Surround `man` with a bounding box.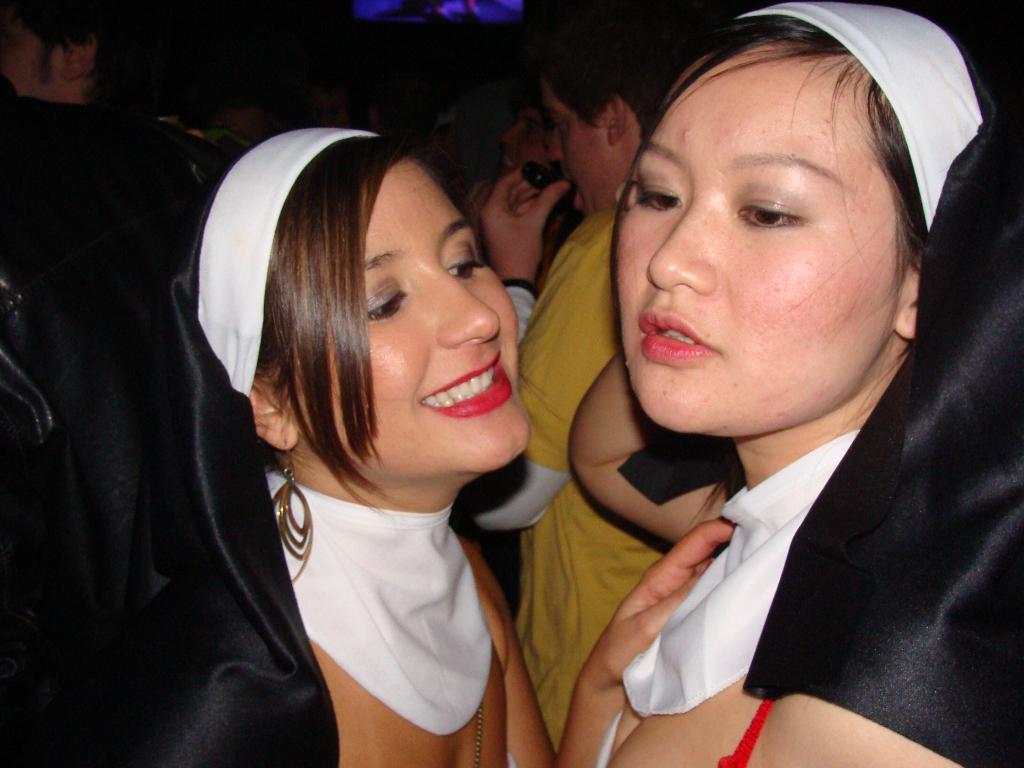
{"x1": 475, "y1": 1, "x2": 680, "y2": 743}.
